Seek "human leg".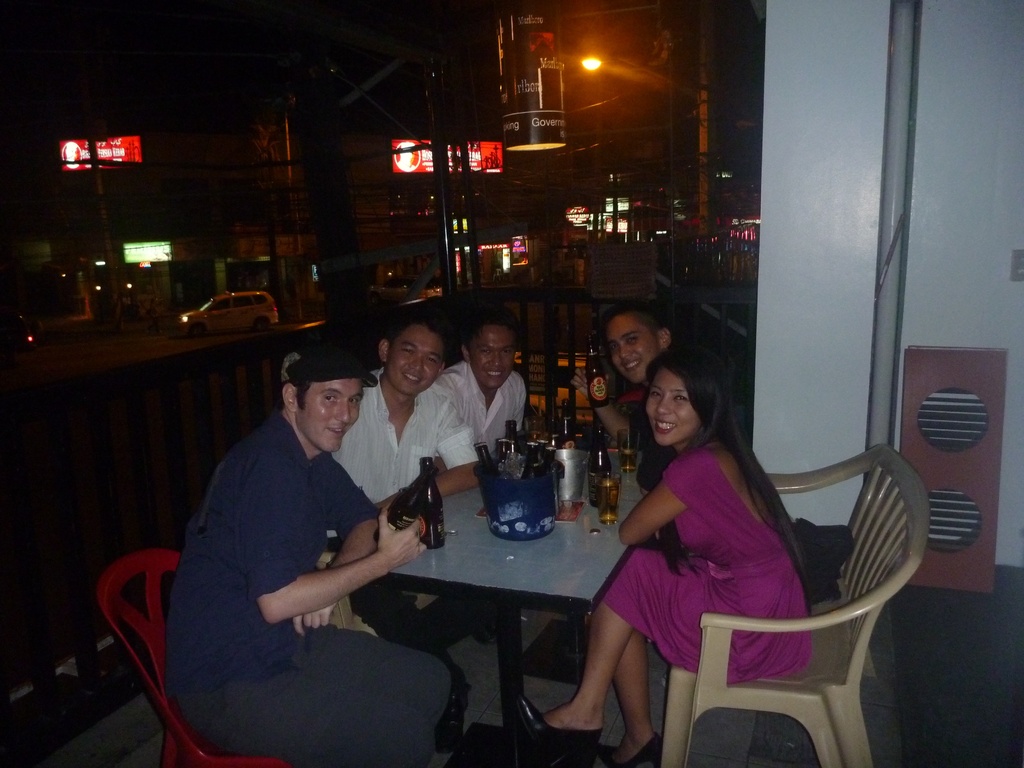
{"x1": 536, "y1": 547, "x2": 747, "y2": 734}.
